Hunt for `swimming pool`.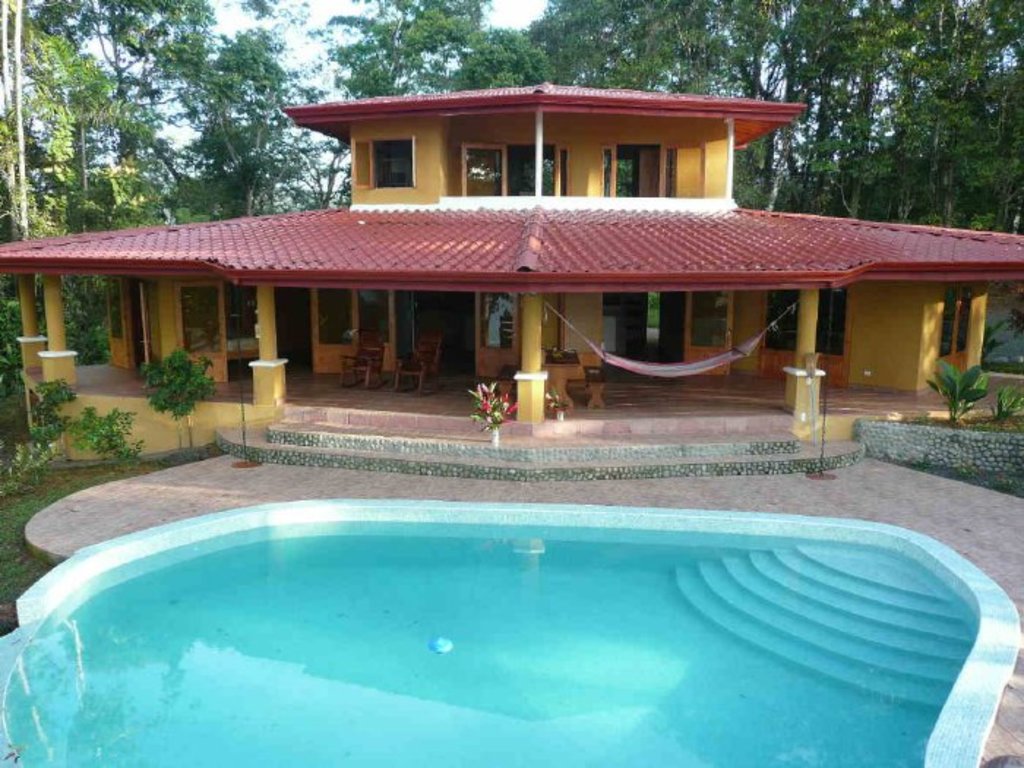
Hunted down at l=0, t=496, r=1018, b=767.
